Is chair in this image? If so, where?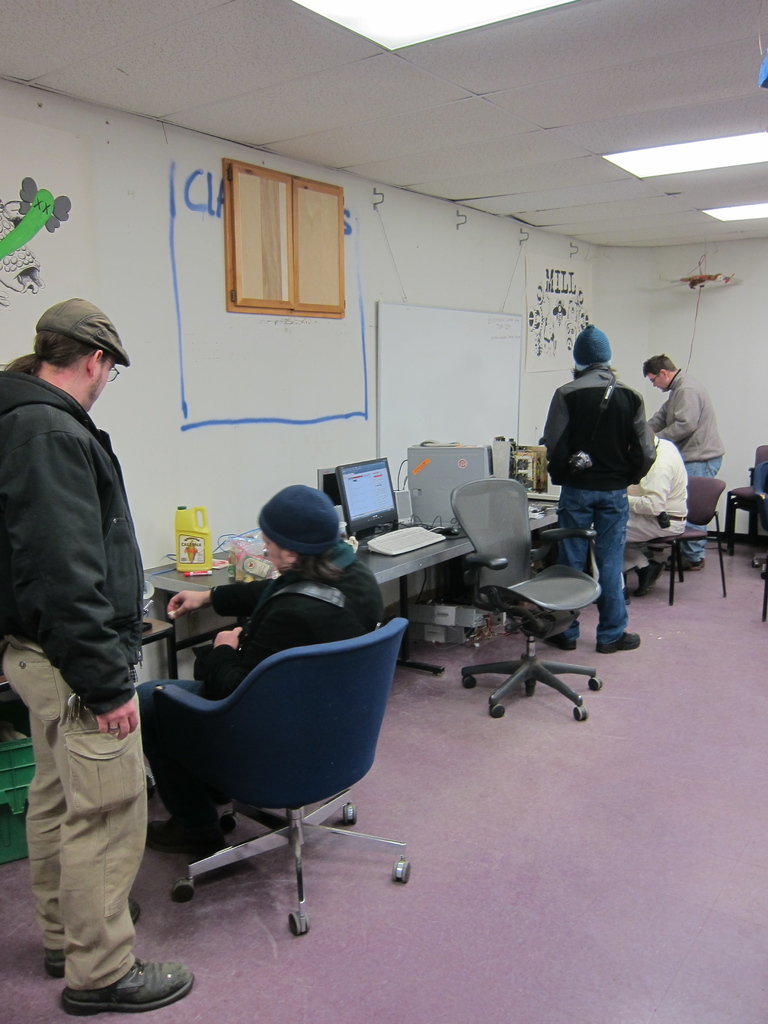
Yes, at [462,483,620,730].
